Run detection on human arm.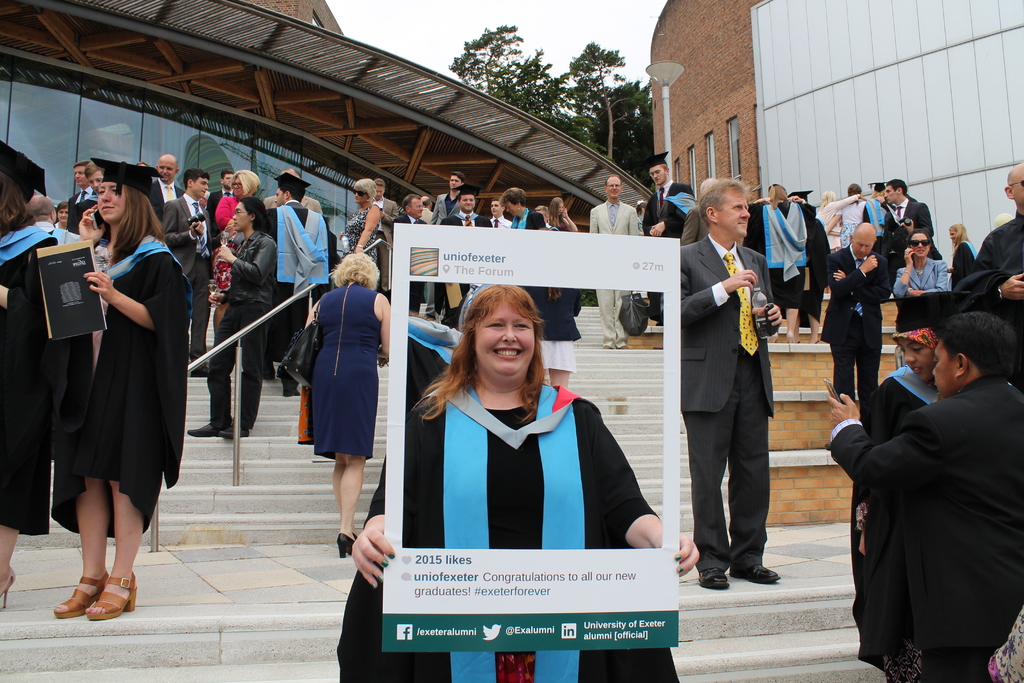
Result: (left=741, top=262, right=786, bottom=340).
